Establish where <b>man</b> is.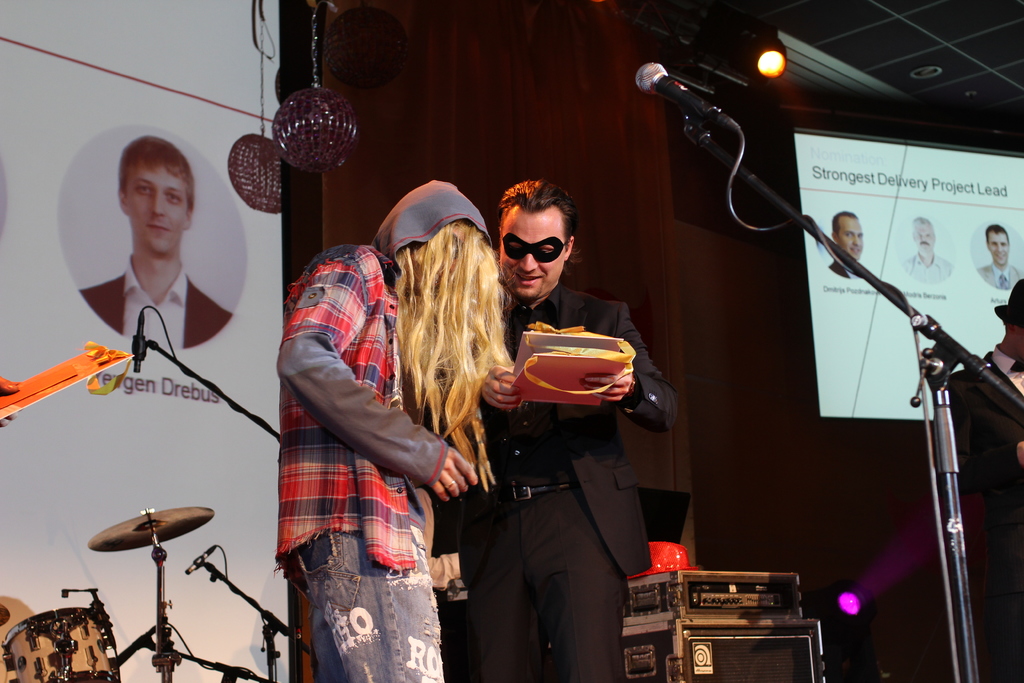
Established at BBox(974, 223, 1023, 290).
